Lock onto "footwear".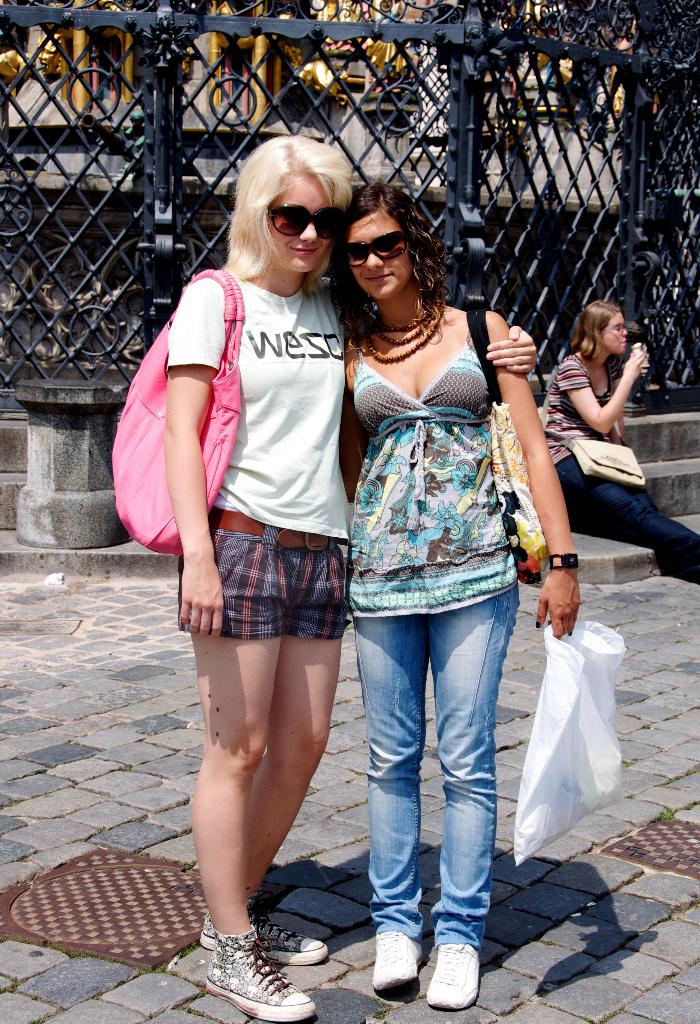
Locked: x1=422, y1=940, x2=481, y2=1005.
